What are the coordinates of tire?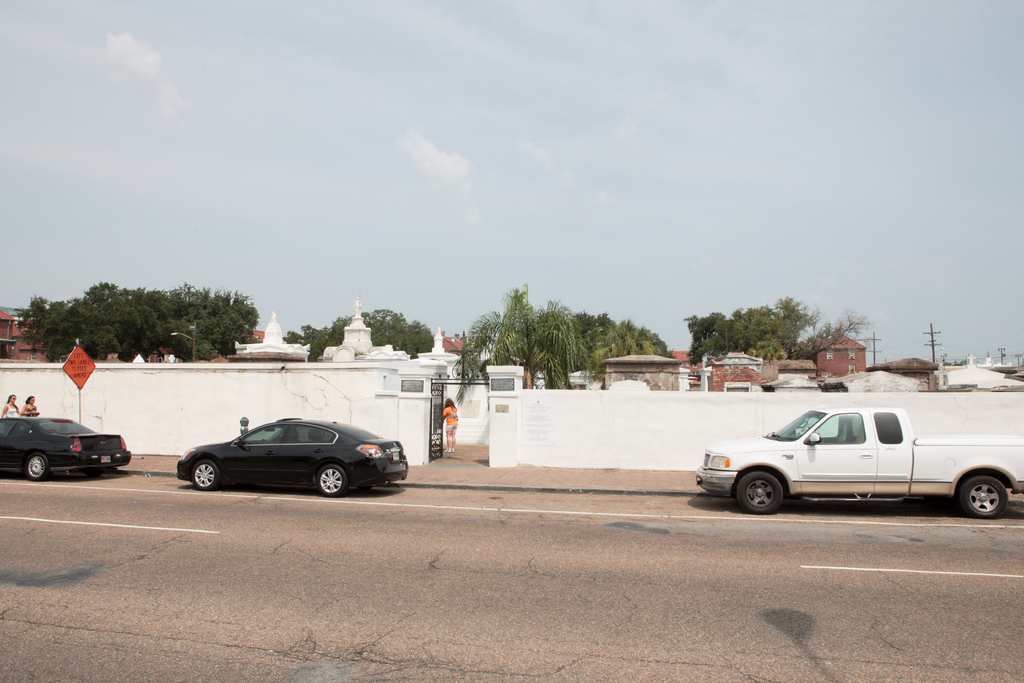
region(737, 472, 785, 516).
